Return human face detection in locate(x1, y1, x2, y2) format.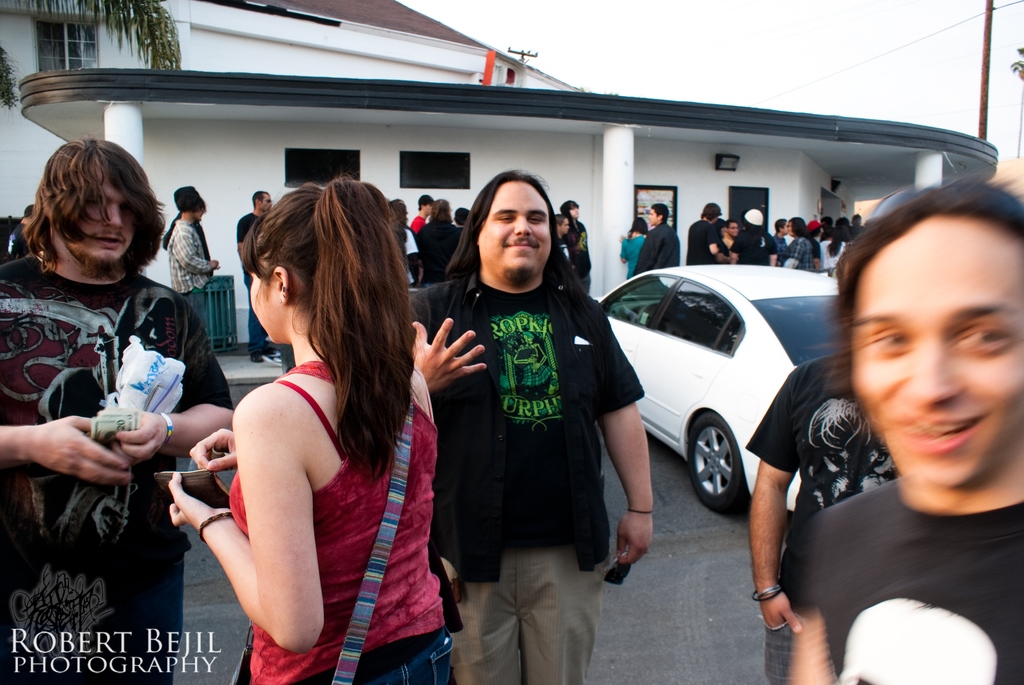
locate(257, 193, 272, 214).
